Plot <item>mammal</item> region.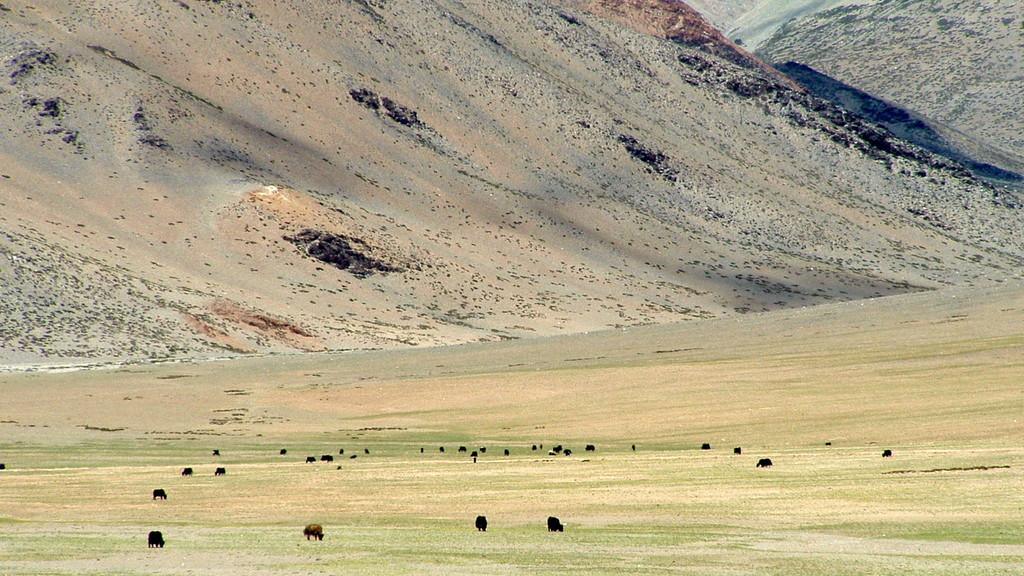
Plotted at x1=733, y1=446, x2=742, y2=454.
